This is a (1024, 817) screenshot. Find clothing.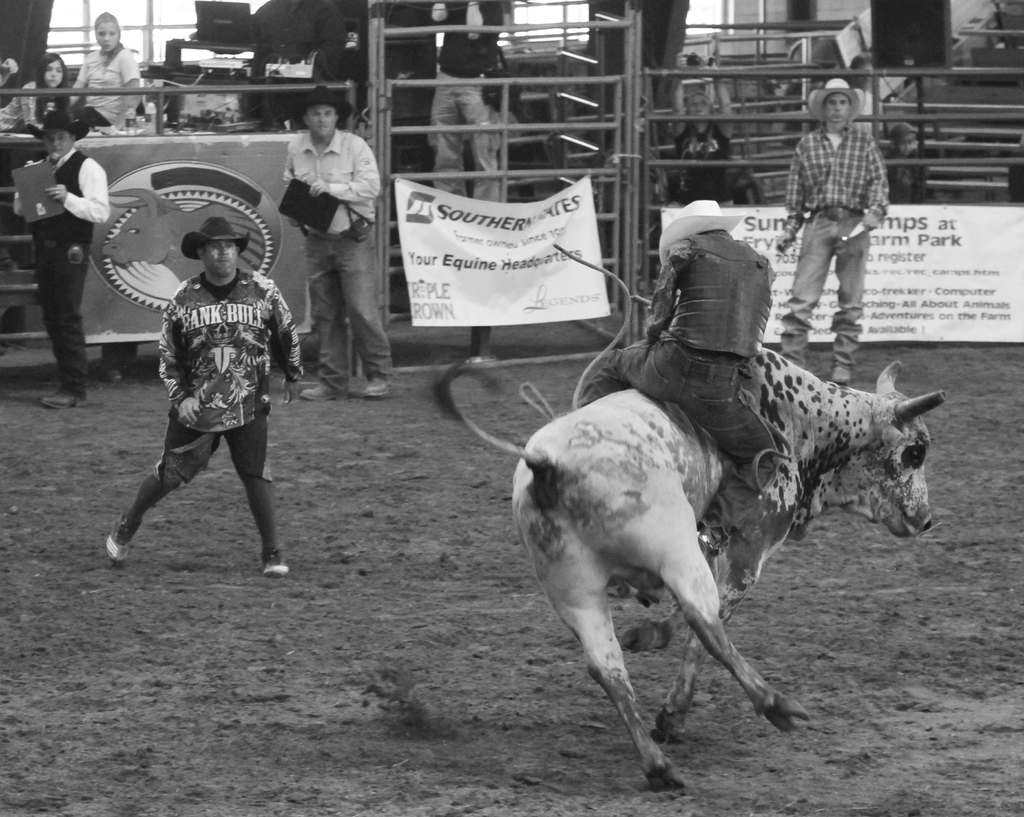
Bounding box: locate(287, 133, 394, 395).
